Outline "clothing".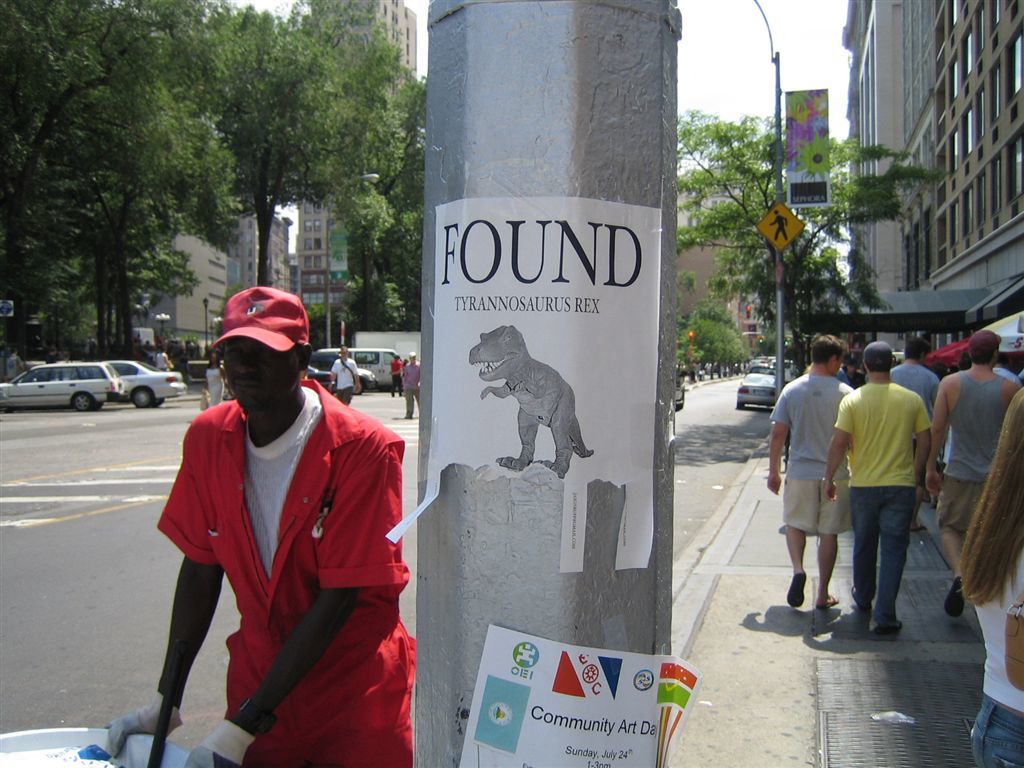
Outline: <region>968, 546, 1023, 767</region>.
